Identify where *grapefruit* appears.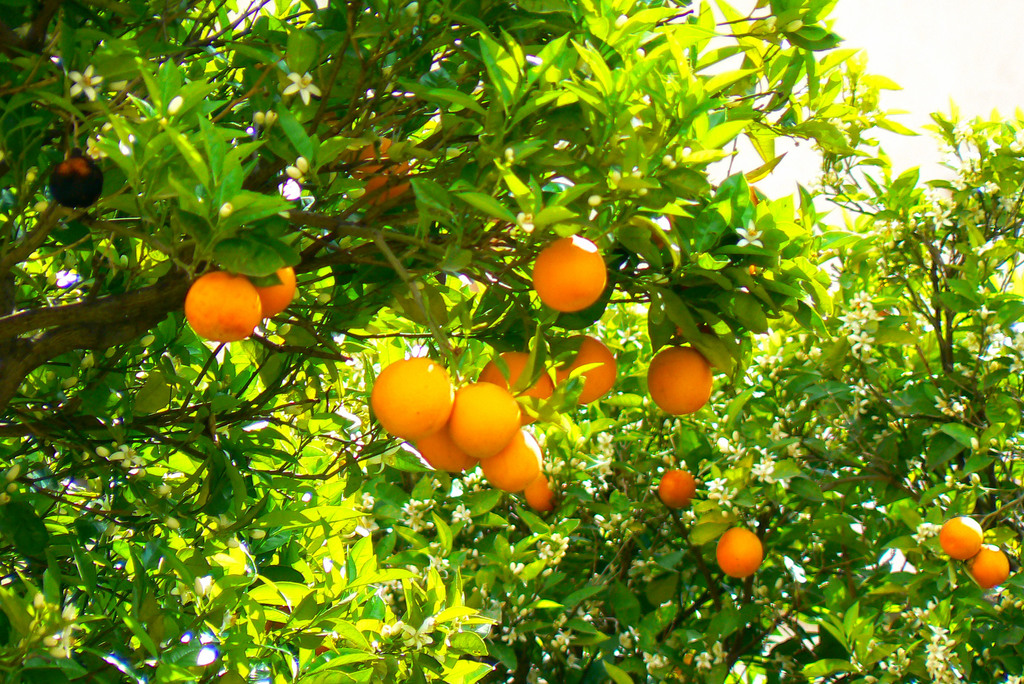
Appears at left=965, top=541, right=1007, bottom=589.
